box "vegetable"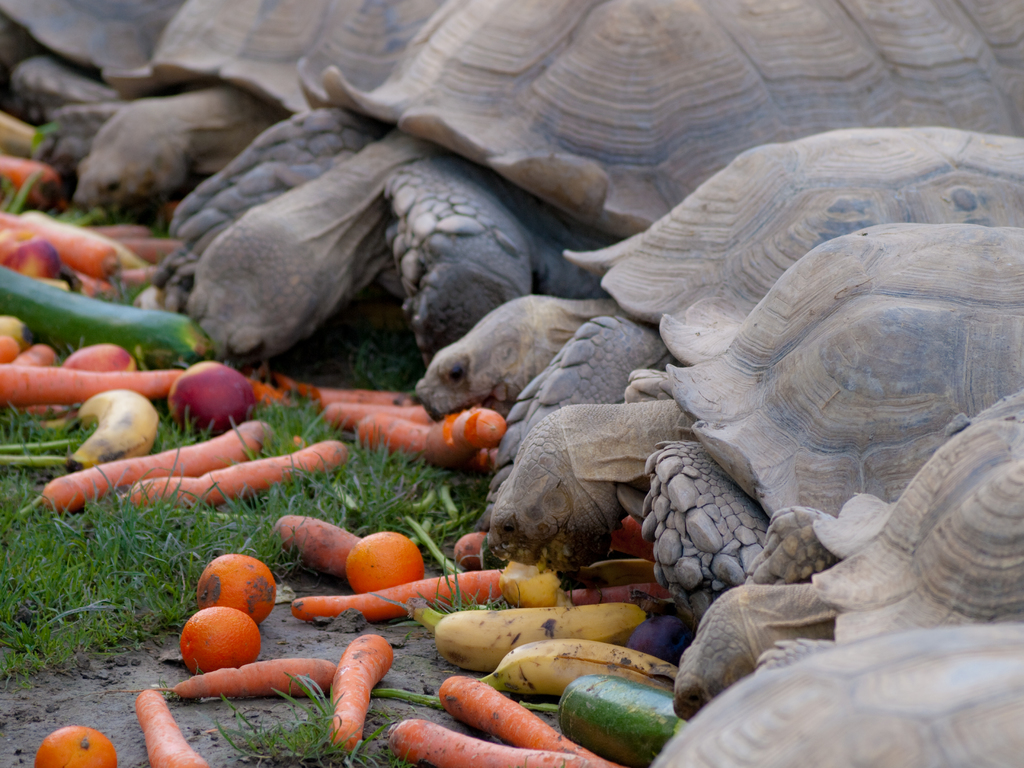
rect(287, 379, 427, 401)
